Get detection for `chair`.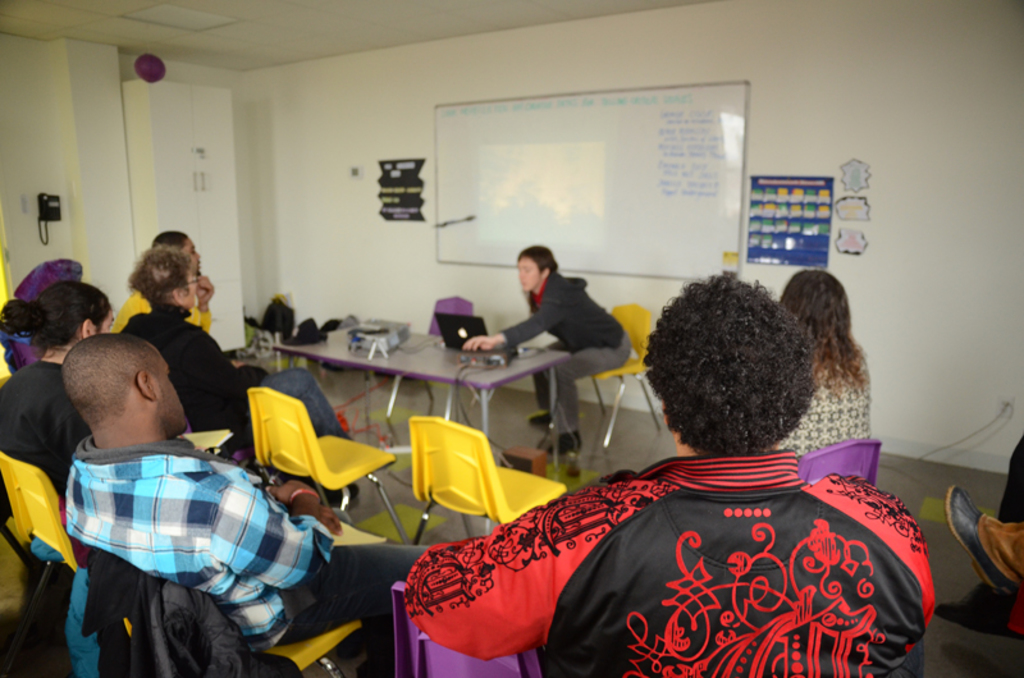
Detection: bbox=(799, 436, 878, 494).
